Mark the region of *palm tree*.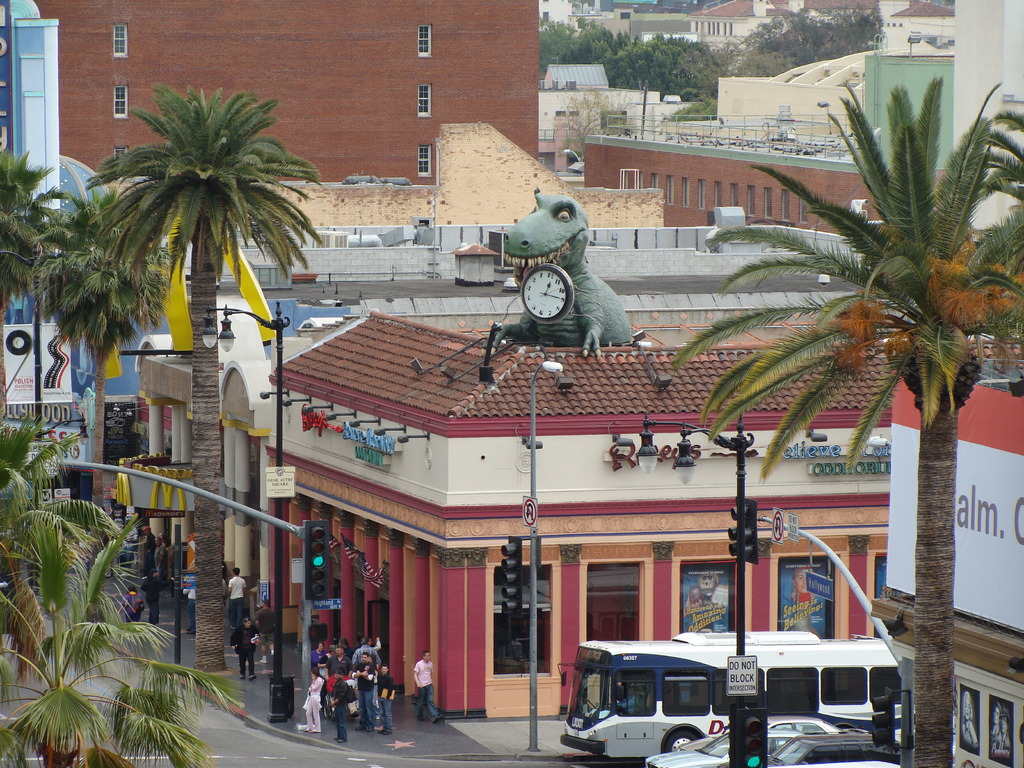
Region: left=69, top=92, right=283, bottom=684.
